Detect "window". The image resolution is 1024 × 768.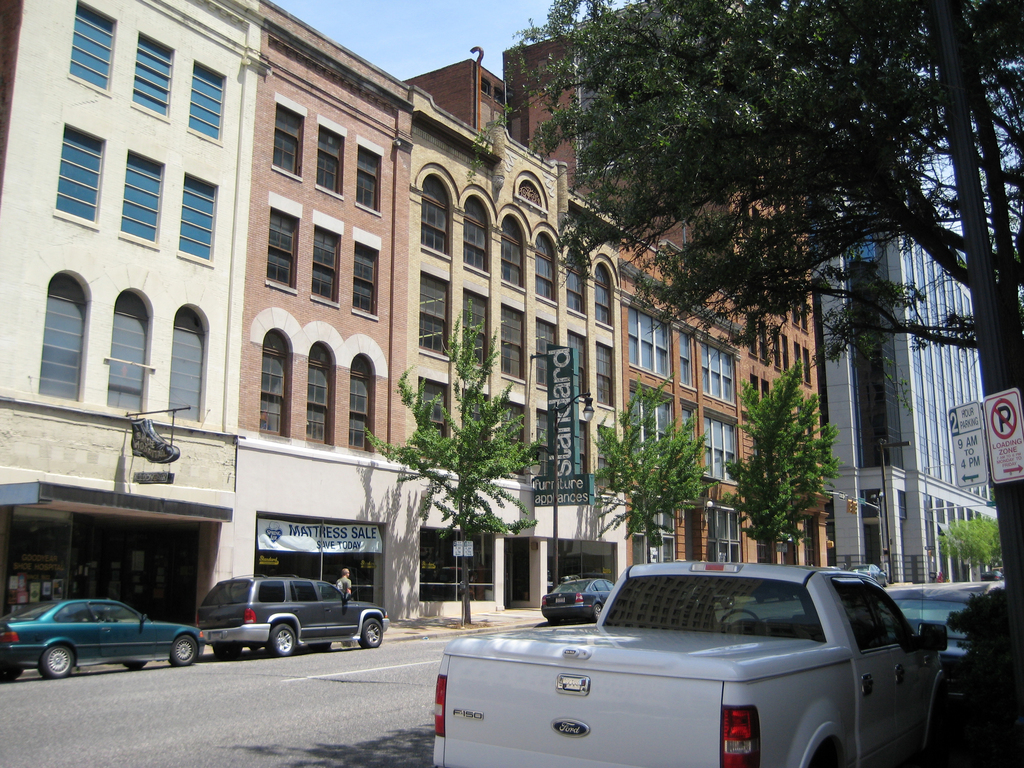
<region>316, 120, 344, 199</region>.
